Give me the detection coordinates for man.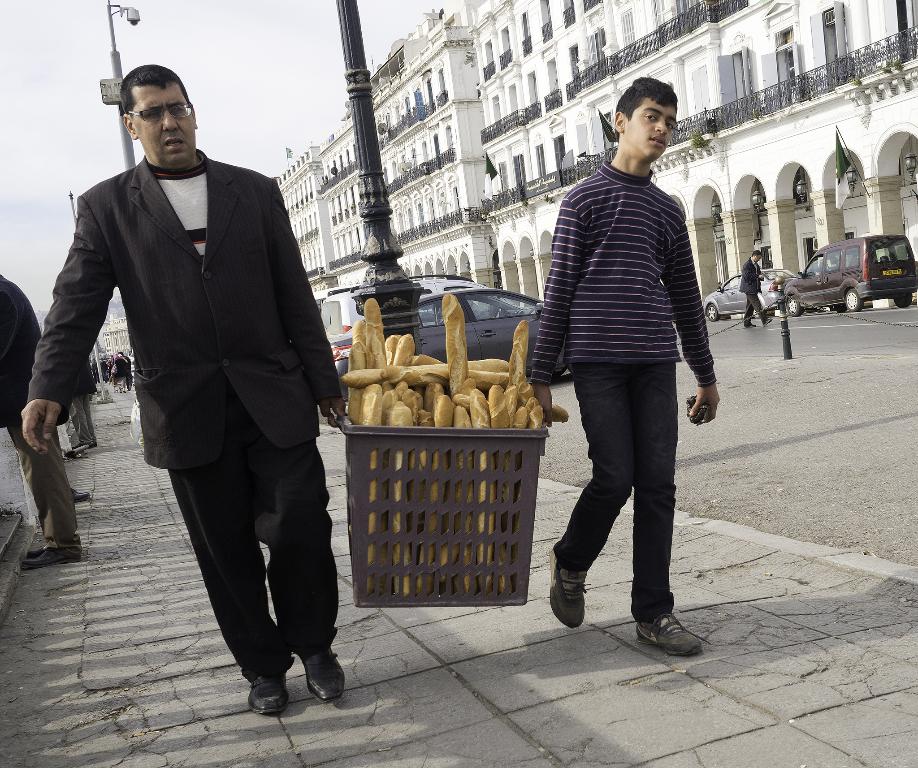
{"x1": 120, "y1": 350, "x2": 133, "y2": 392}.
